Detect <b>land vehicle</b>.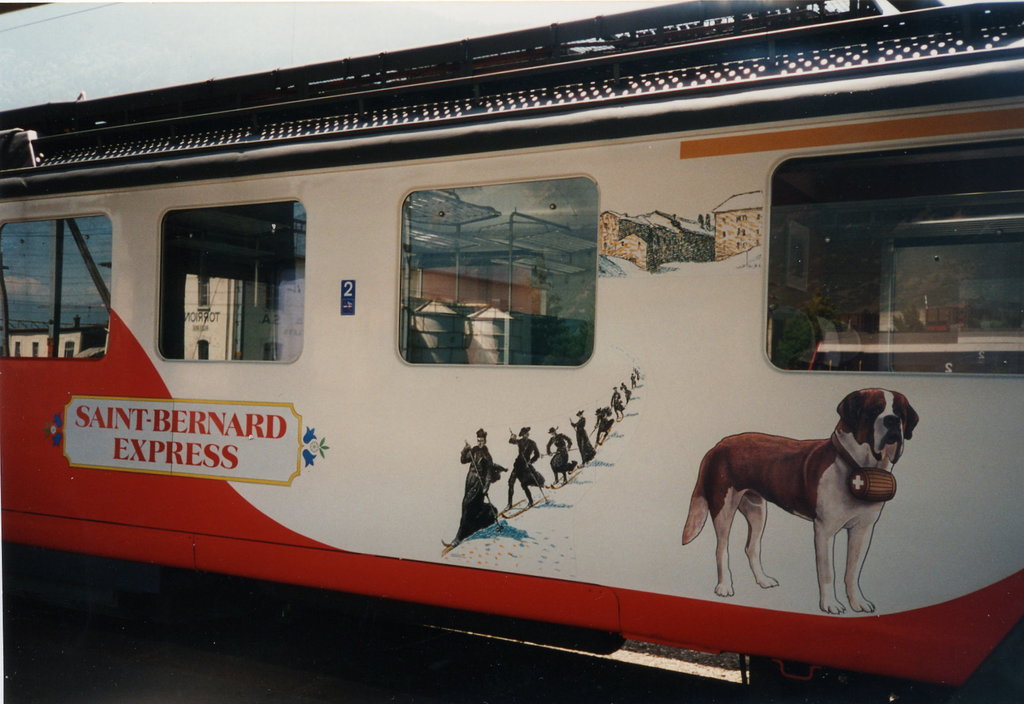
Detected at <box>35,72,1023,678</box>.
